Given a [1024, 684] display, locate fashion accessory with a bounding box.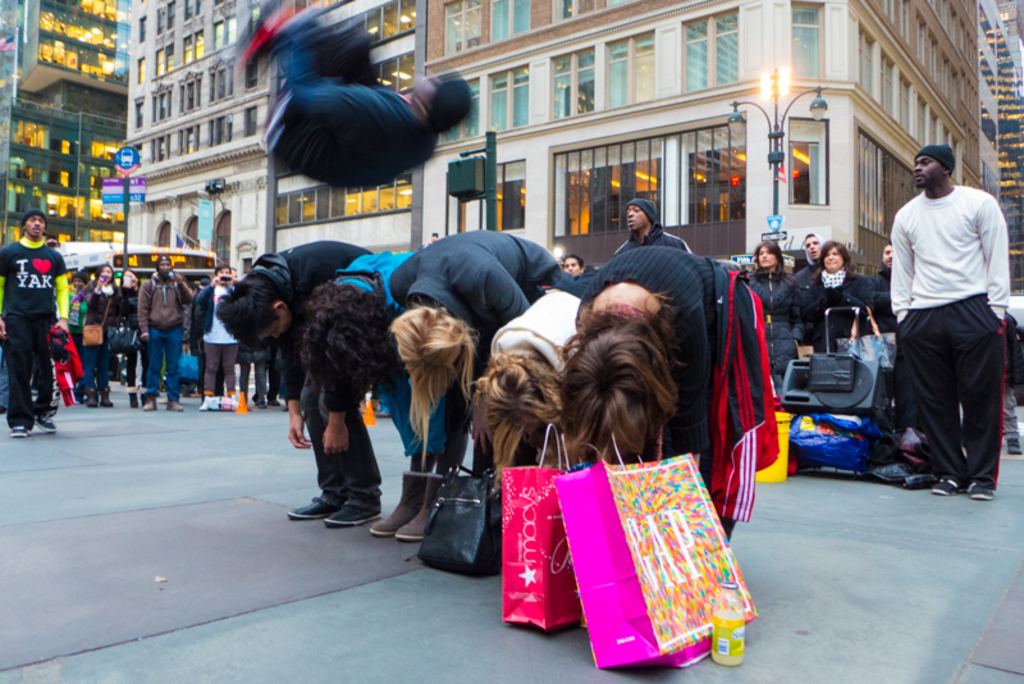
Located: locate(369, 475, 420, 537).
